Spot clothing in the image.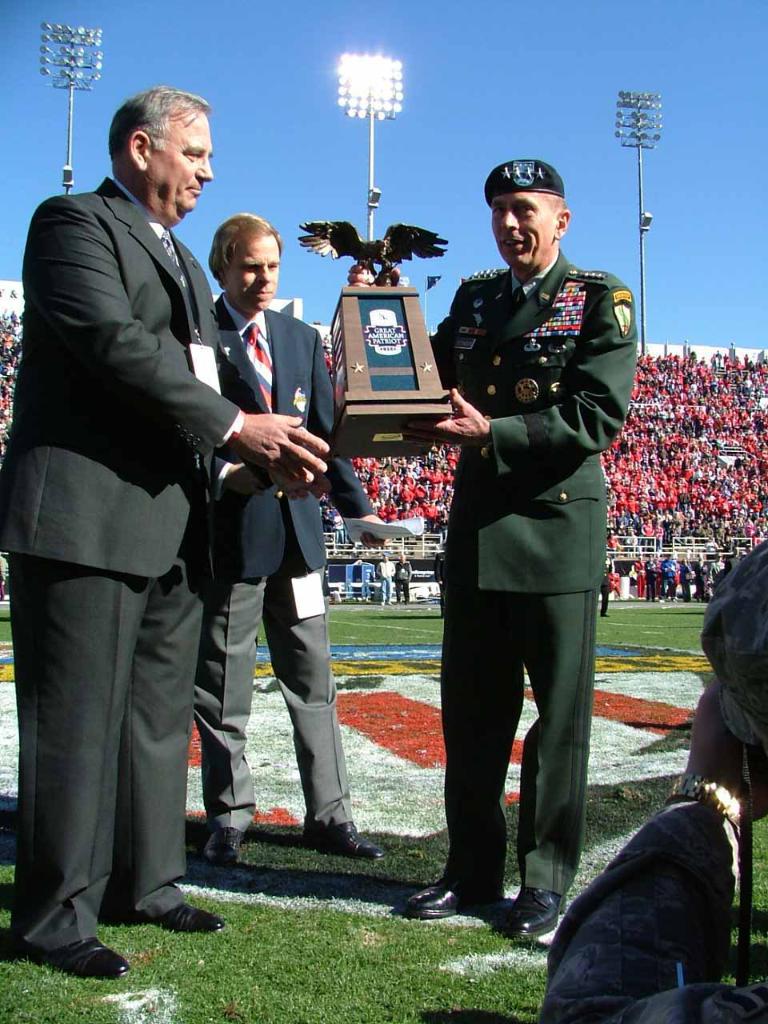
clothing found at l=0, t=179, r=308, b=954.
